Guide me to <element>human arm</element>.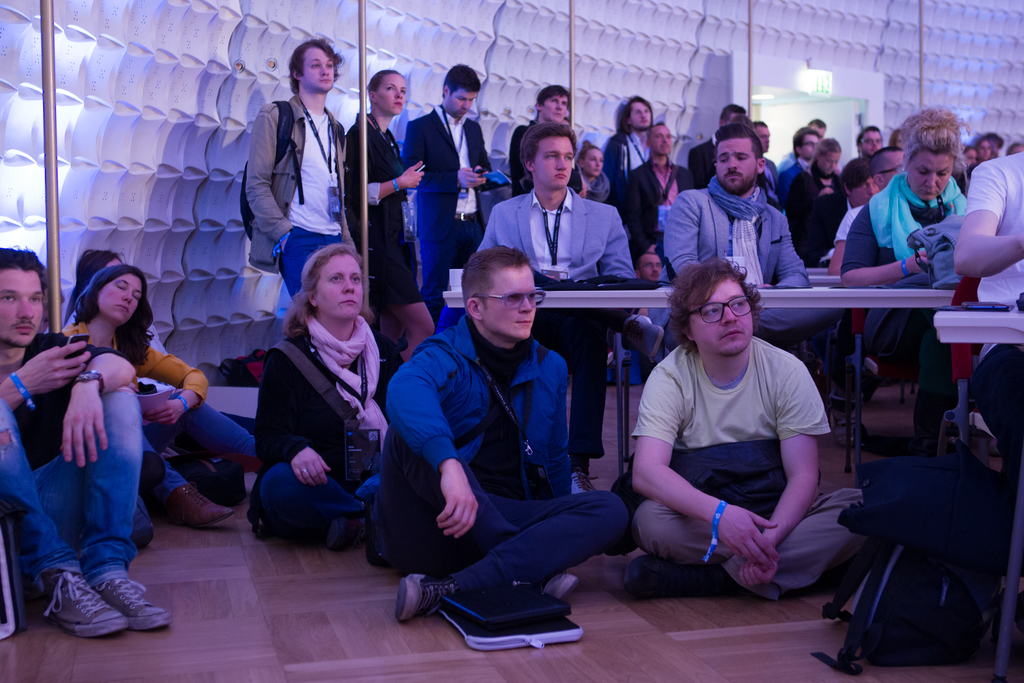
Guidance: [x1=760, y1=208, x2=811, y2=291].
